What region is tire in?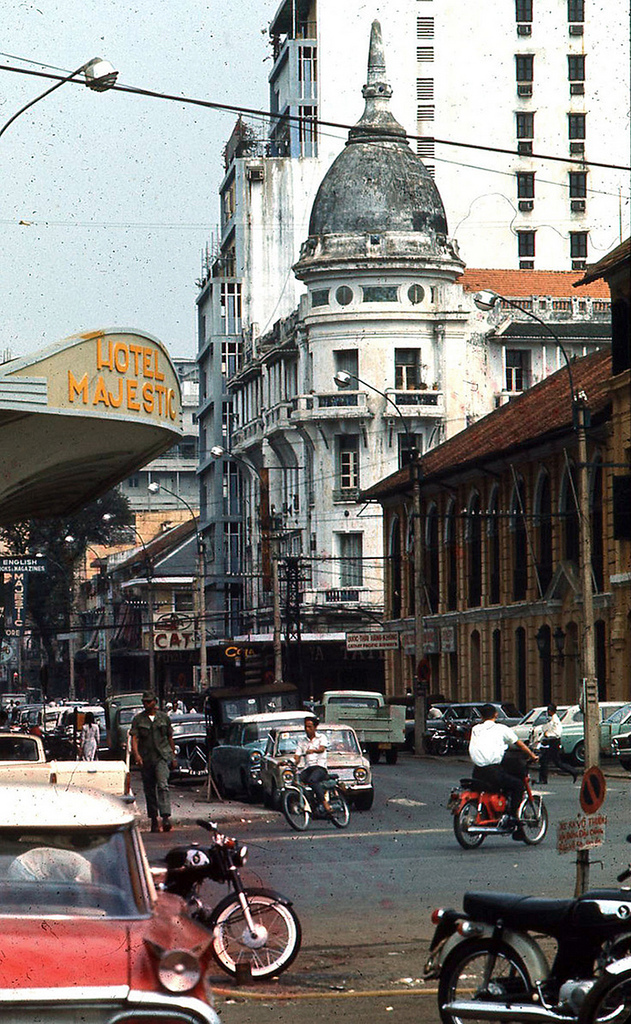
detection(321, 787, 353, 828).
